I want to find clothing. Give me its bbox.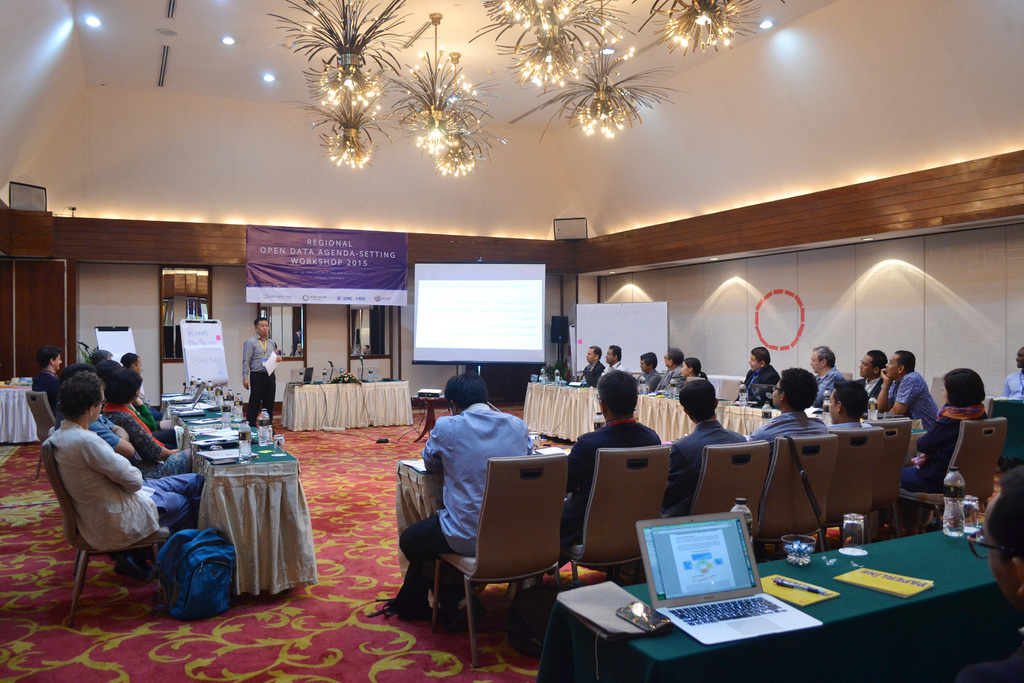
pyautogui.locateOnScreen(99, 402, 180, 465).
